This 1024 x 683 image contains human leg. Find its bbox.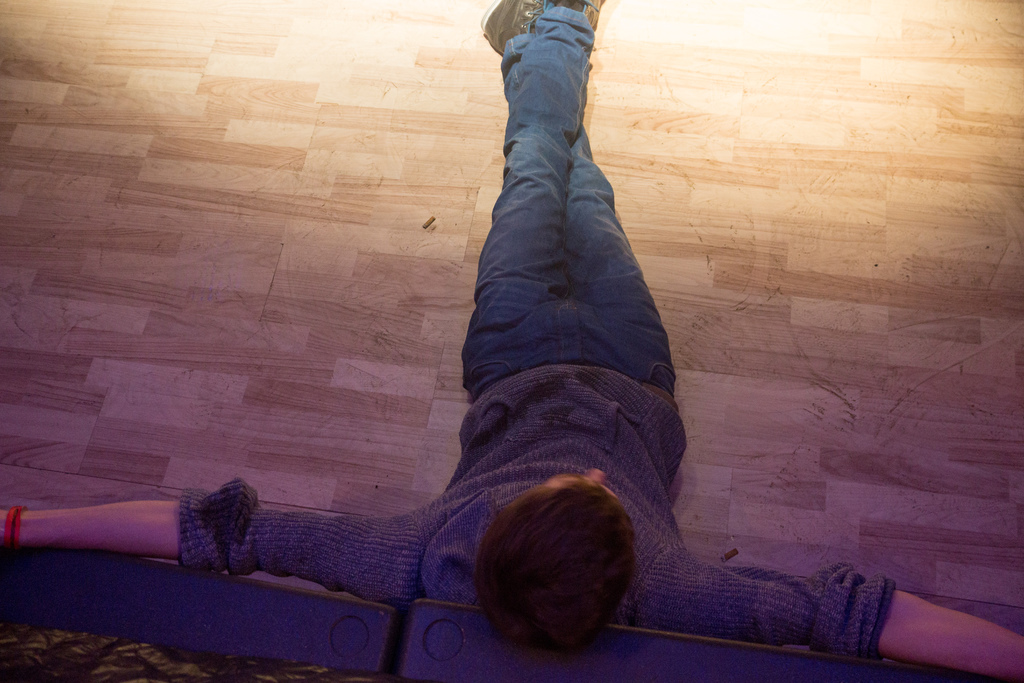
l=476, t=0, r=683, b=393.
